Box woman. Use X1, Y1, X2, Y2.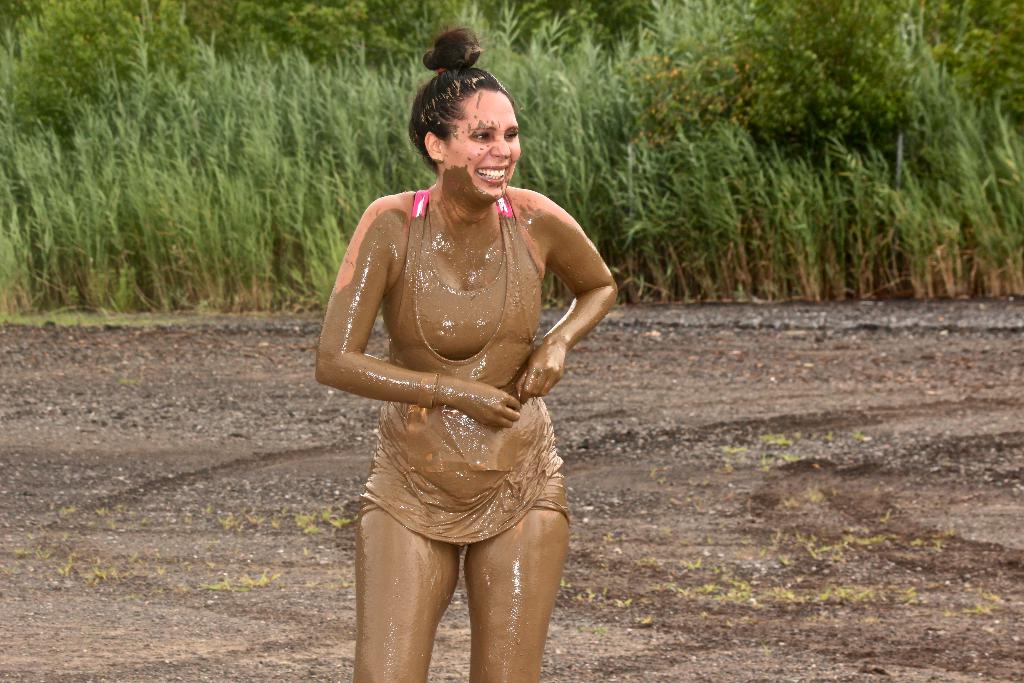
270, 53, 680, 668.
